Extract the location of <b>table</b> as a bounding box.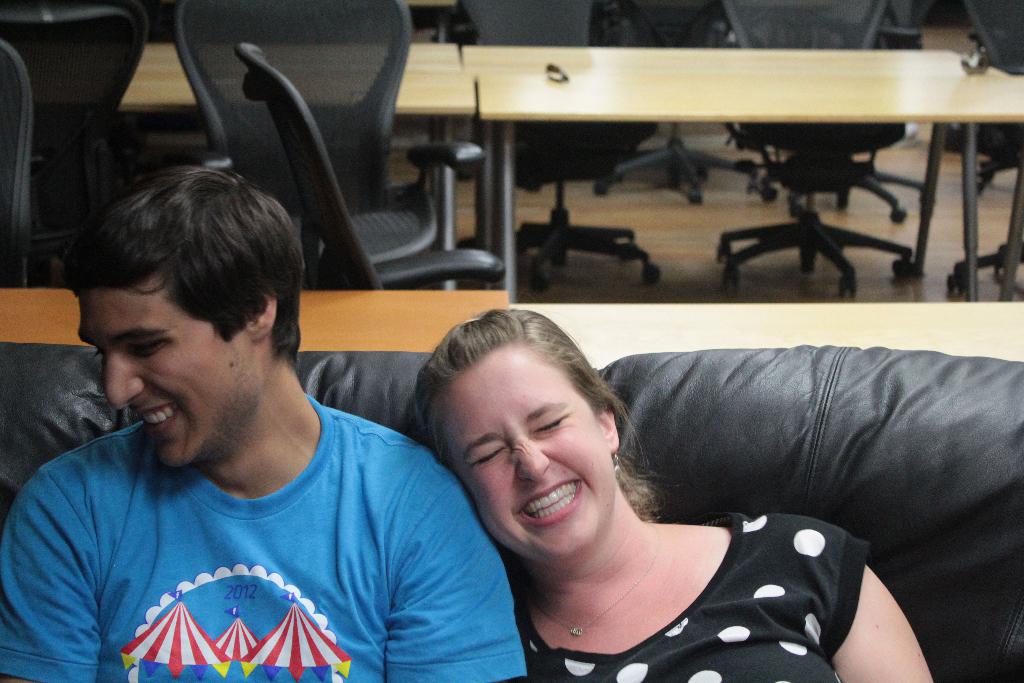
395,92,996,306.
